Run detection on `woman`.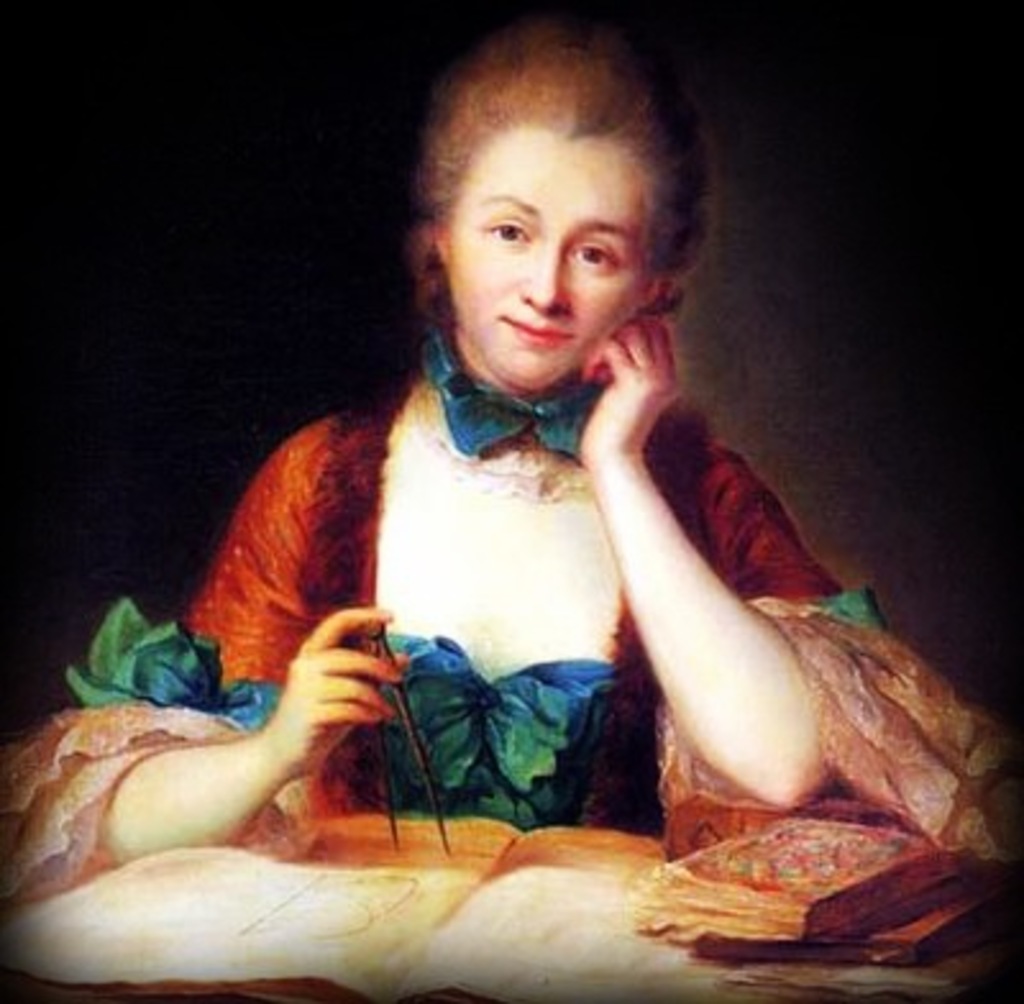
Result: select_region(143, 0, 873, 968).
